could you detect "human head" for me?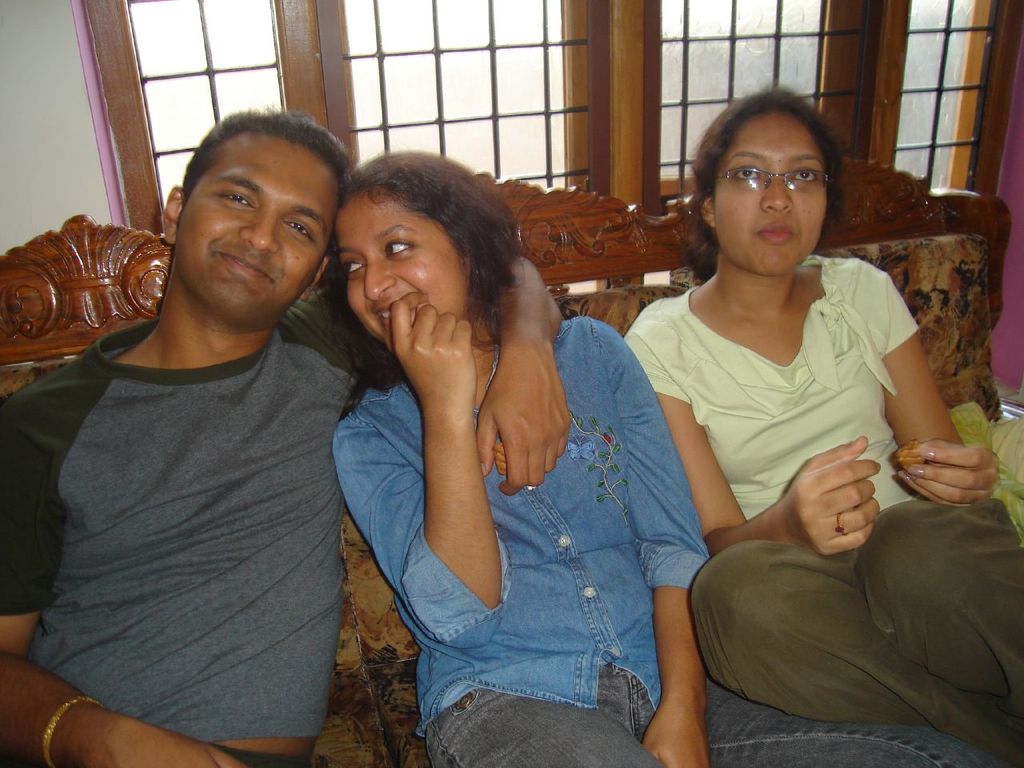
Detection result: 700:85:830:273.
